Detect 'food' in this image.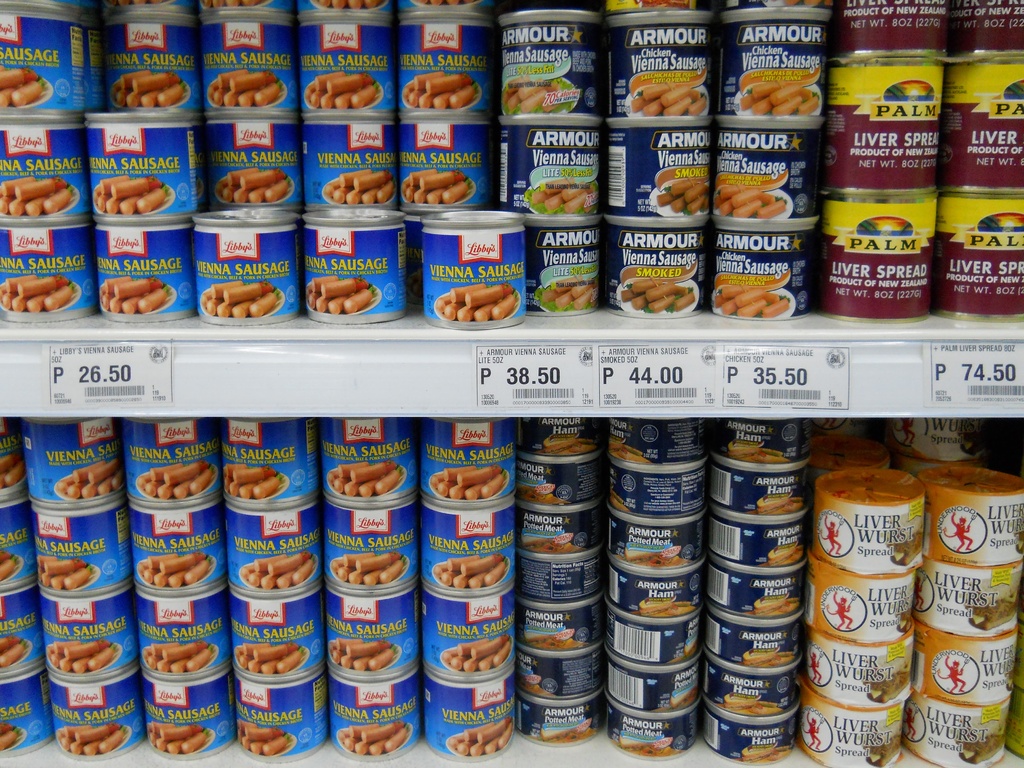
Detection: BBox(0, 454, 26, 488).
